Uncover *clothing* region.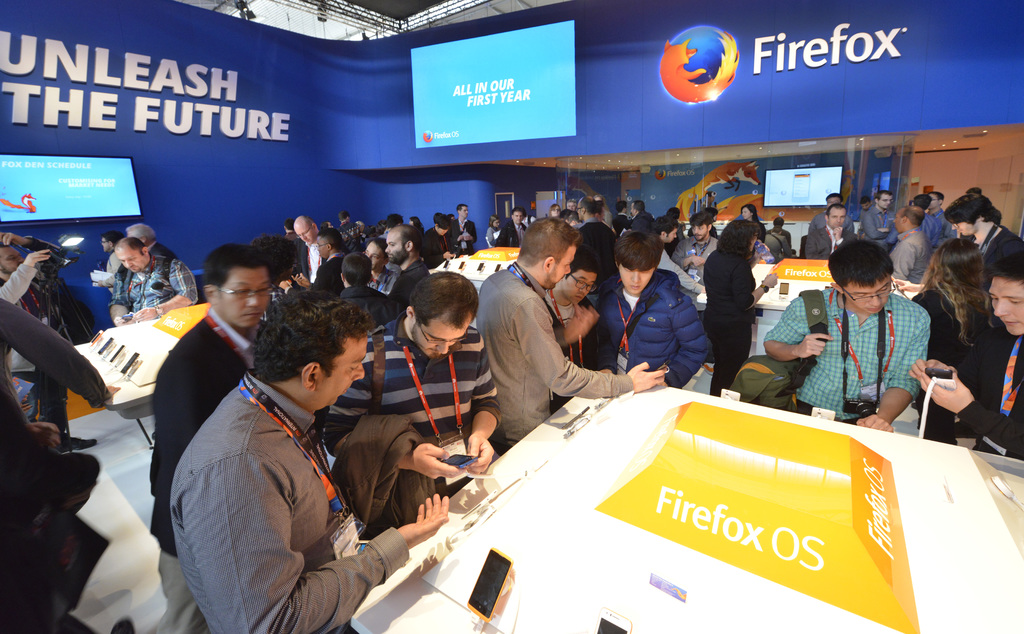
Uncovered: x1=145, y1=304, x2=268, y2=633.
